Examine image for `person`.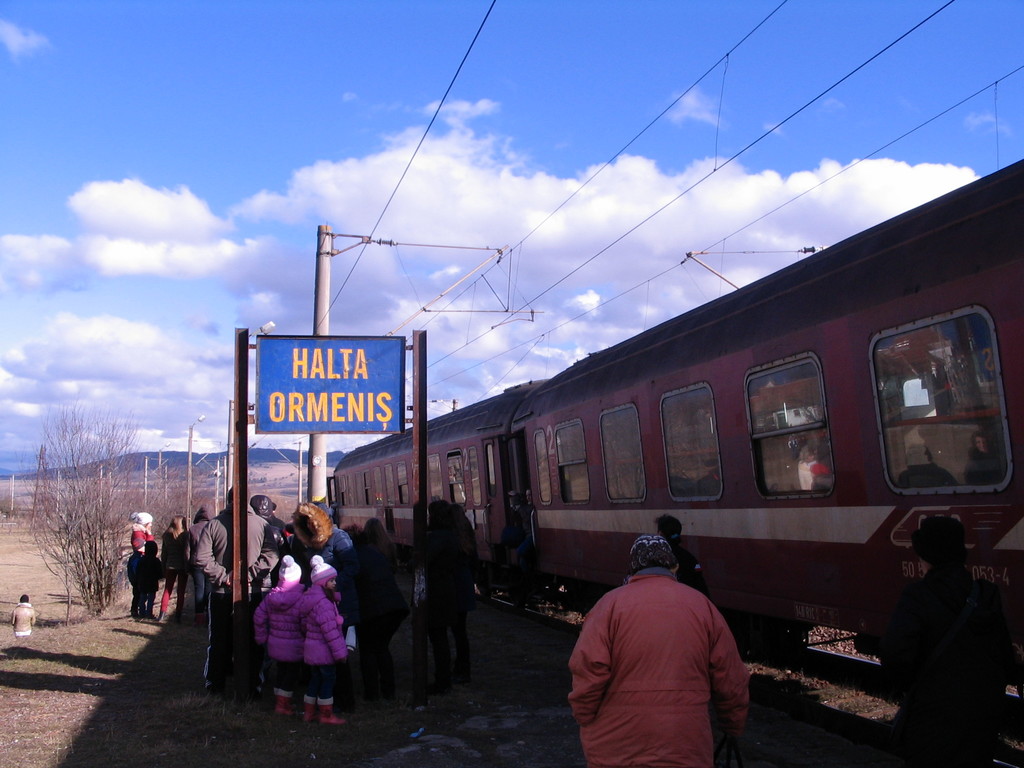
Examination result: 239, 525, 319, 697.
